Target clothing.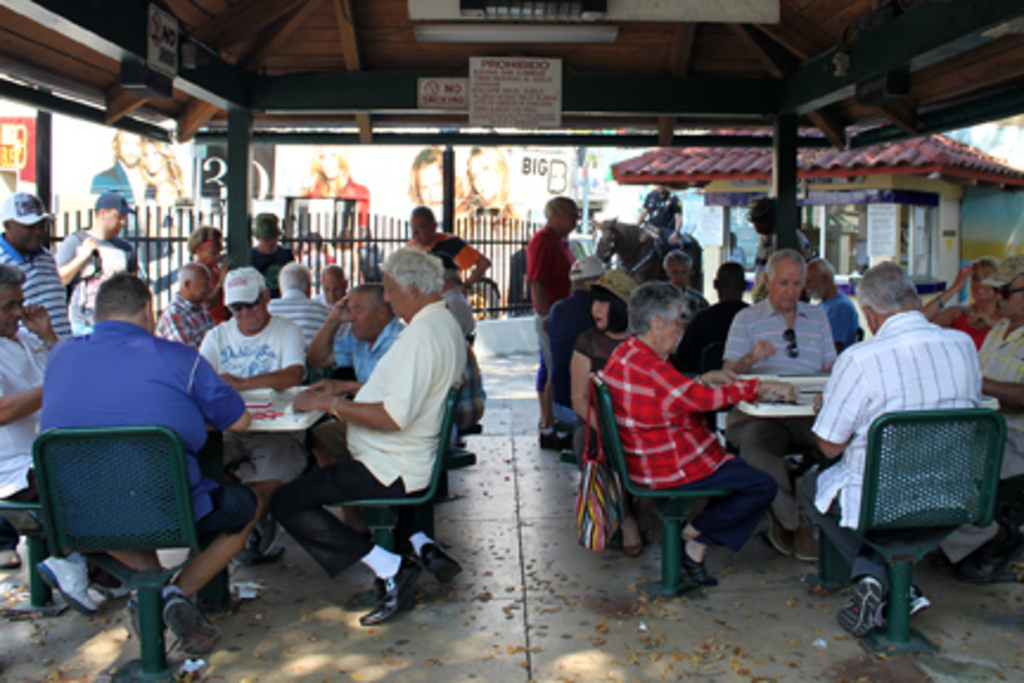
Target region: 510:242:521:320.
